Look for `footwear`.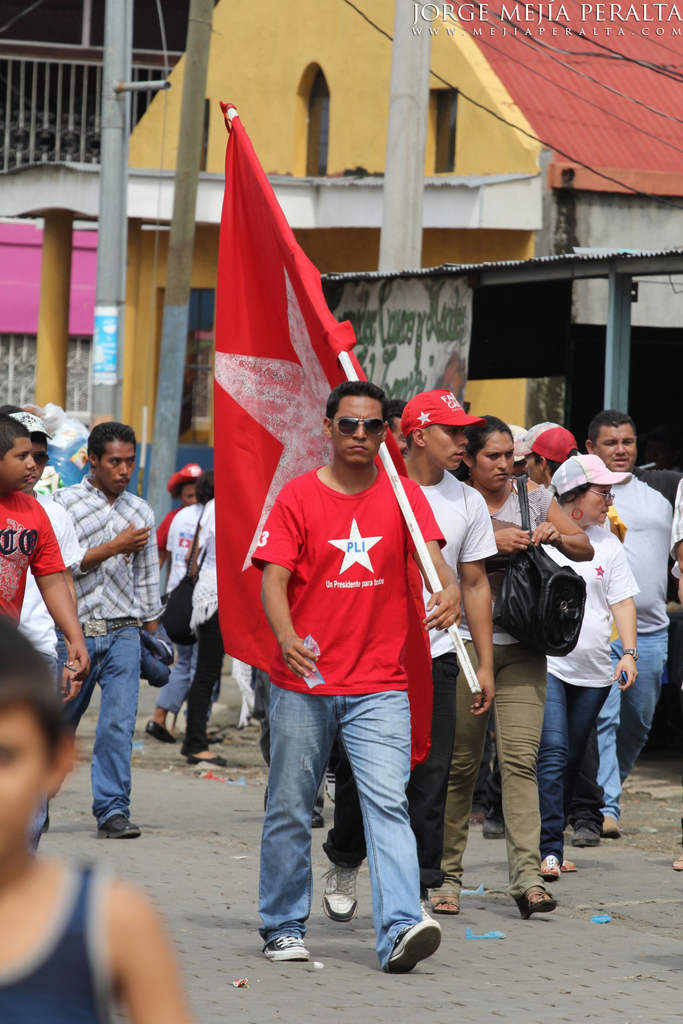
Found: 572/827/600/843.
